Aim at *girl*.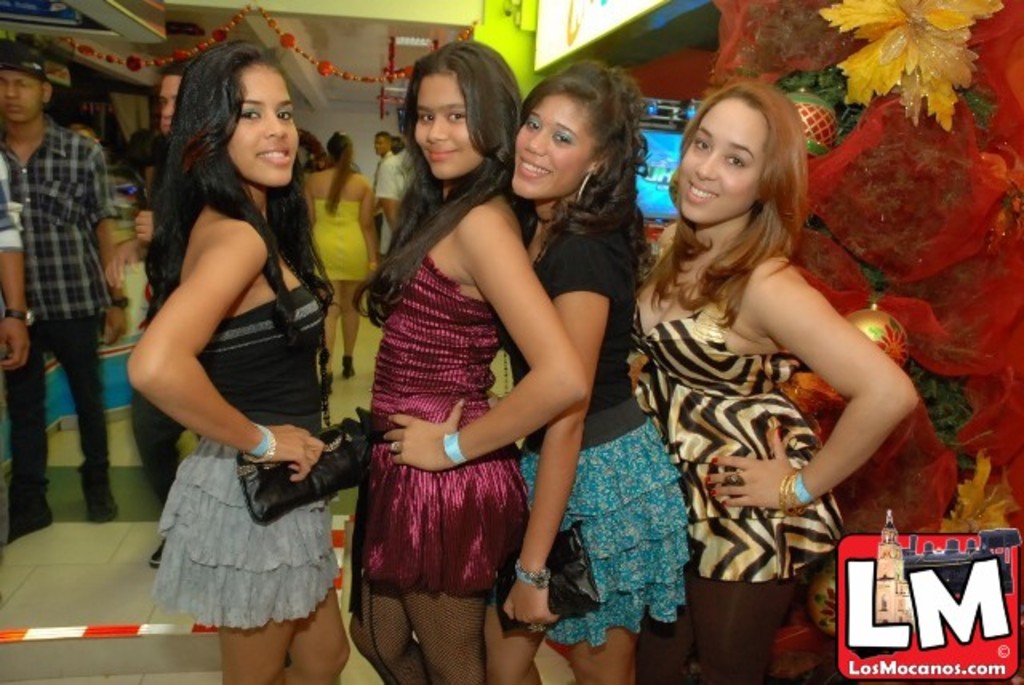
Aimed at pyautogui.locateOnScreen(350, 43, 586, 683).
